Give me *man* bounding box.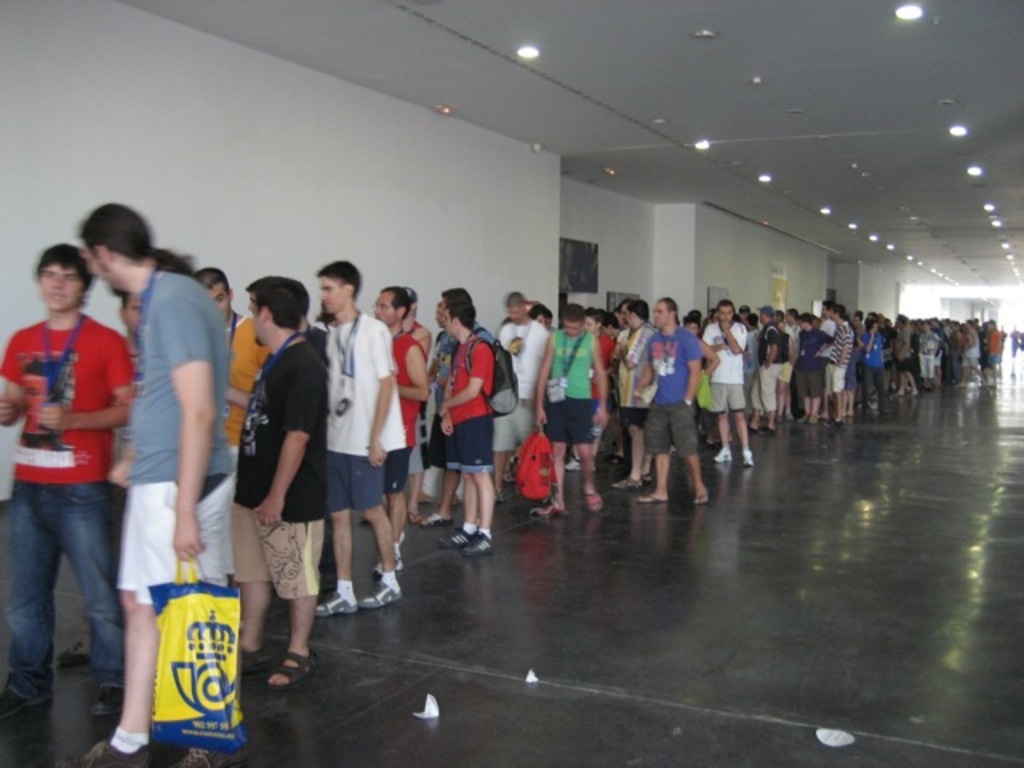
494,291,554,504.
